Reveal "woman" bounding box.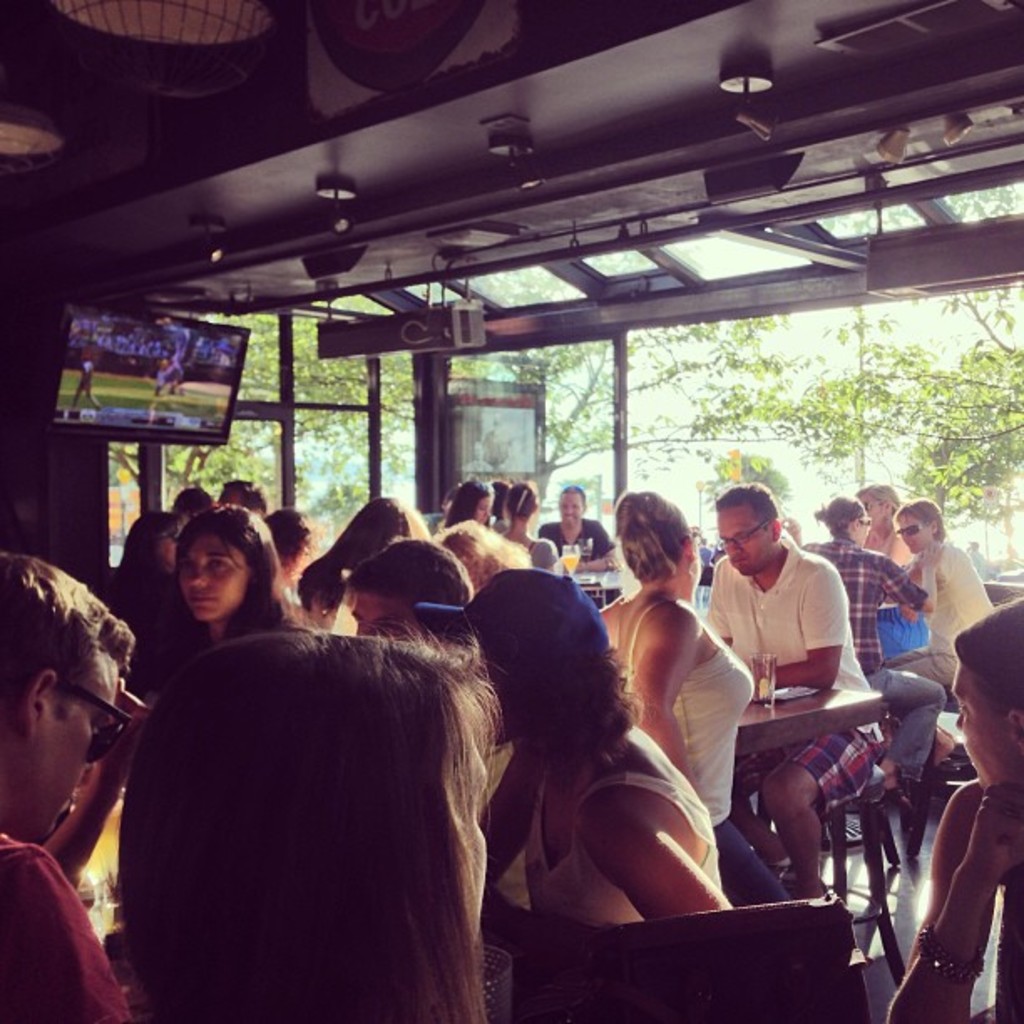
Revealed: bbox=(105, 514, 184, 644).
